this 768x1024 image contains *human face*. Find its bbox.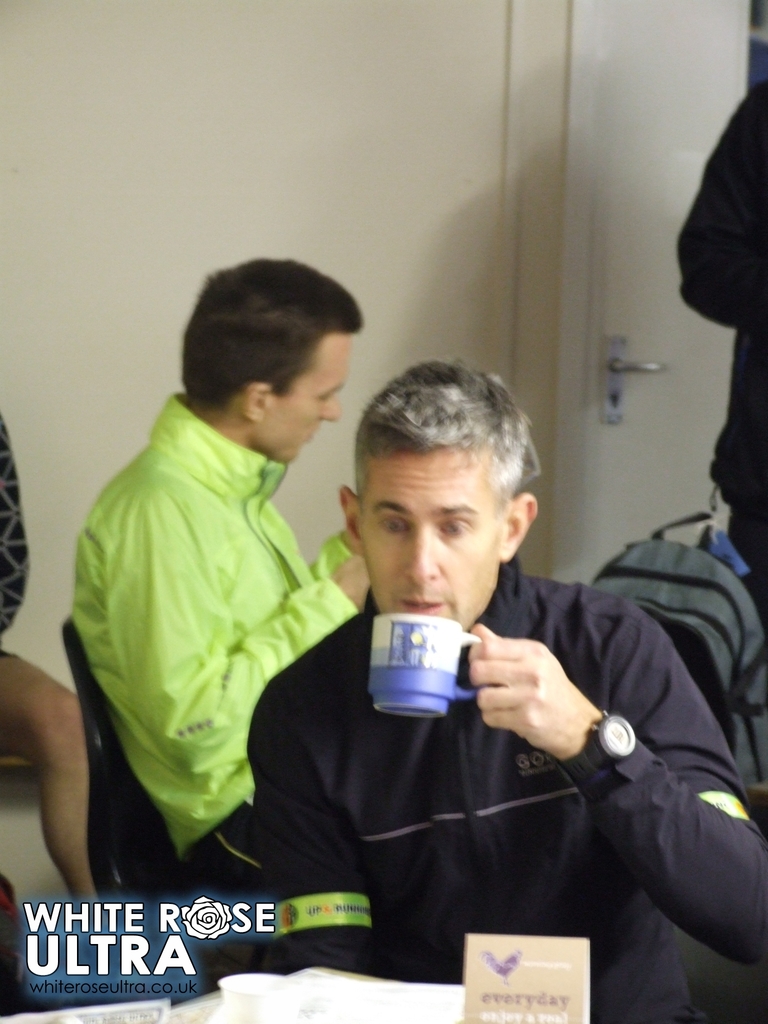
region(359, 440, 499, 623).
